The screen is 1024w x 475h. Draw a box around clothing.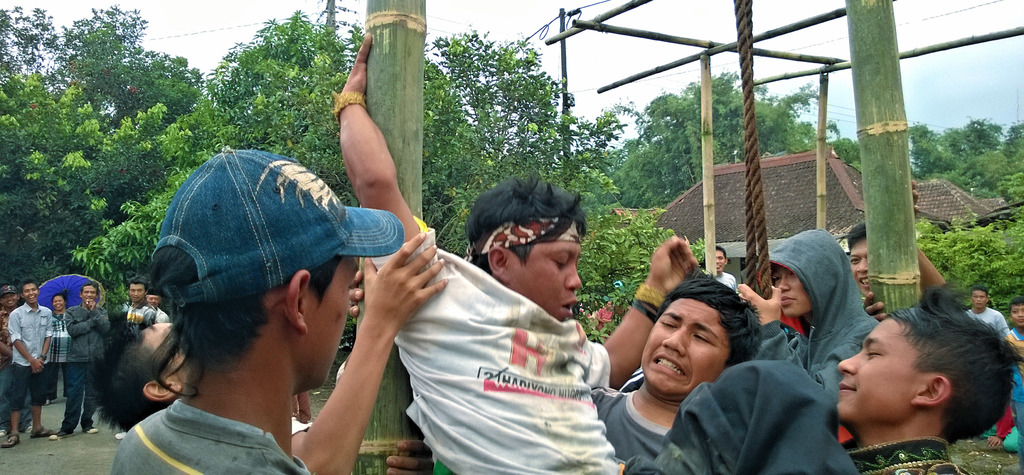
bbox=(108, 392, 314, 474).
